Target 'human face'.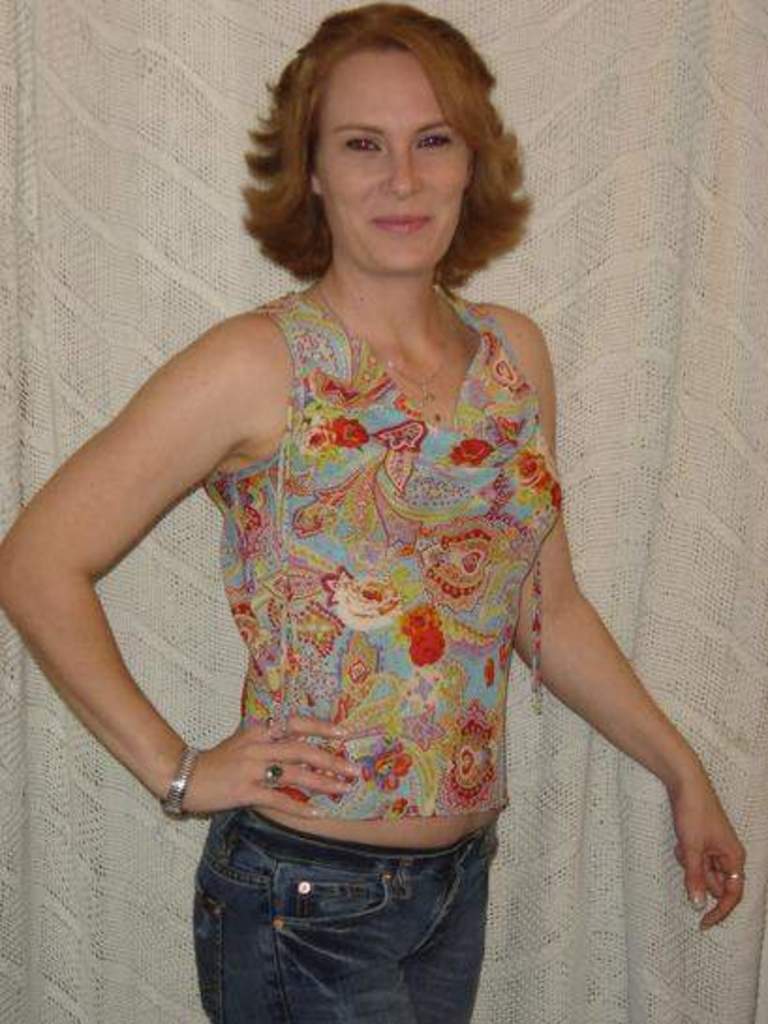
Target region: detection(314, 45, 475, 267).
